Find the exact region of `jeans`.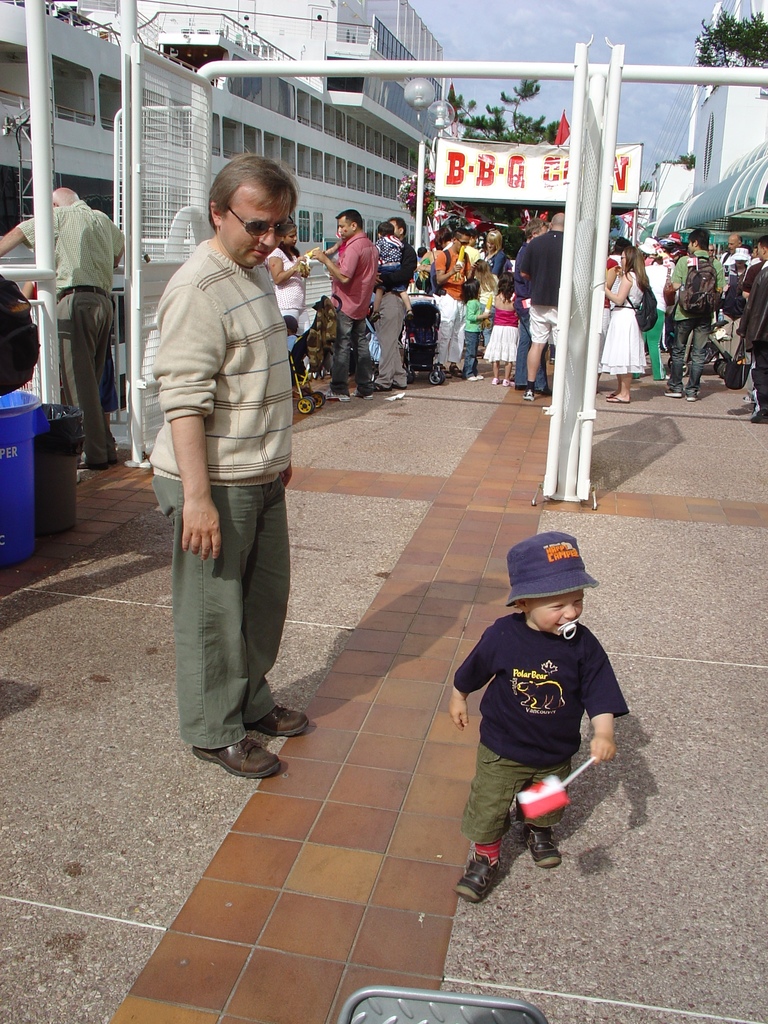
Exact region: box(669, 325, 711, 395).
